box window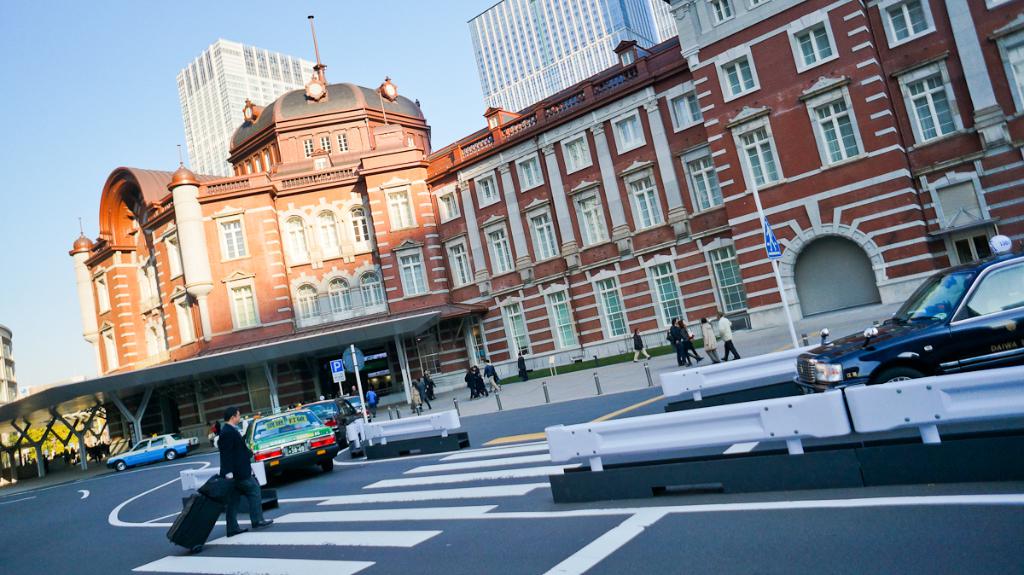
(x1=515, y1=153, x2=545, y2=192)
